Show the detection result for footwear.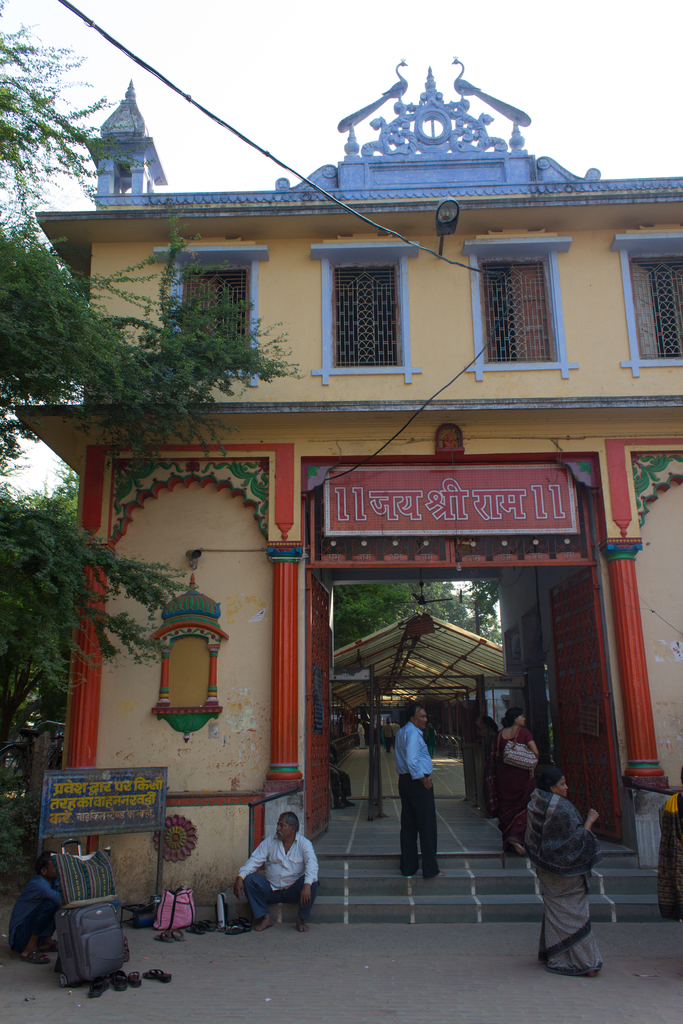
left=167, top=927, right=186, bottom=943.
